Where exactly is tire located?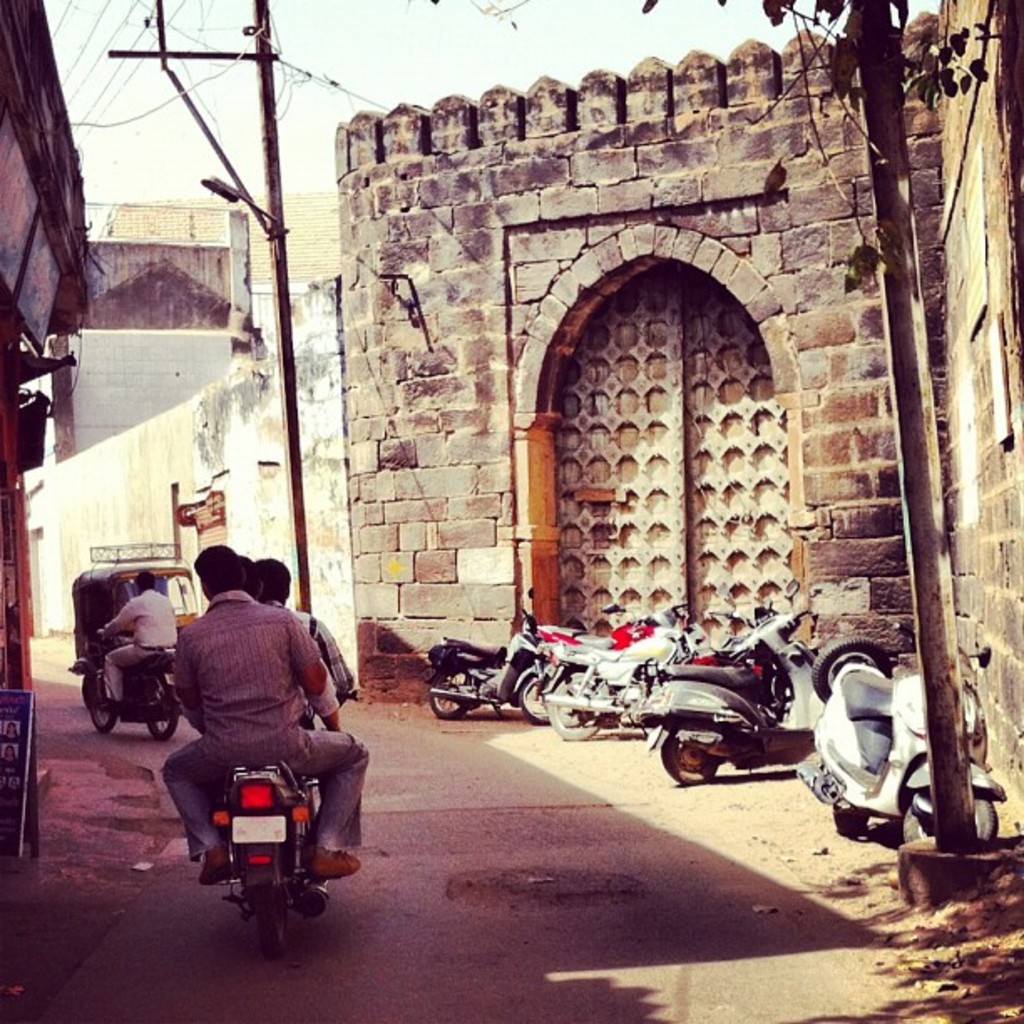
Its bounding box is Rect(515, 673, 549, 728).
